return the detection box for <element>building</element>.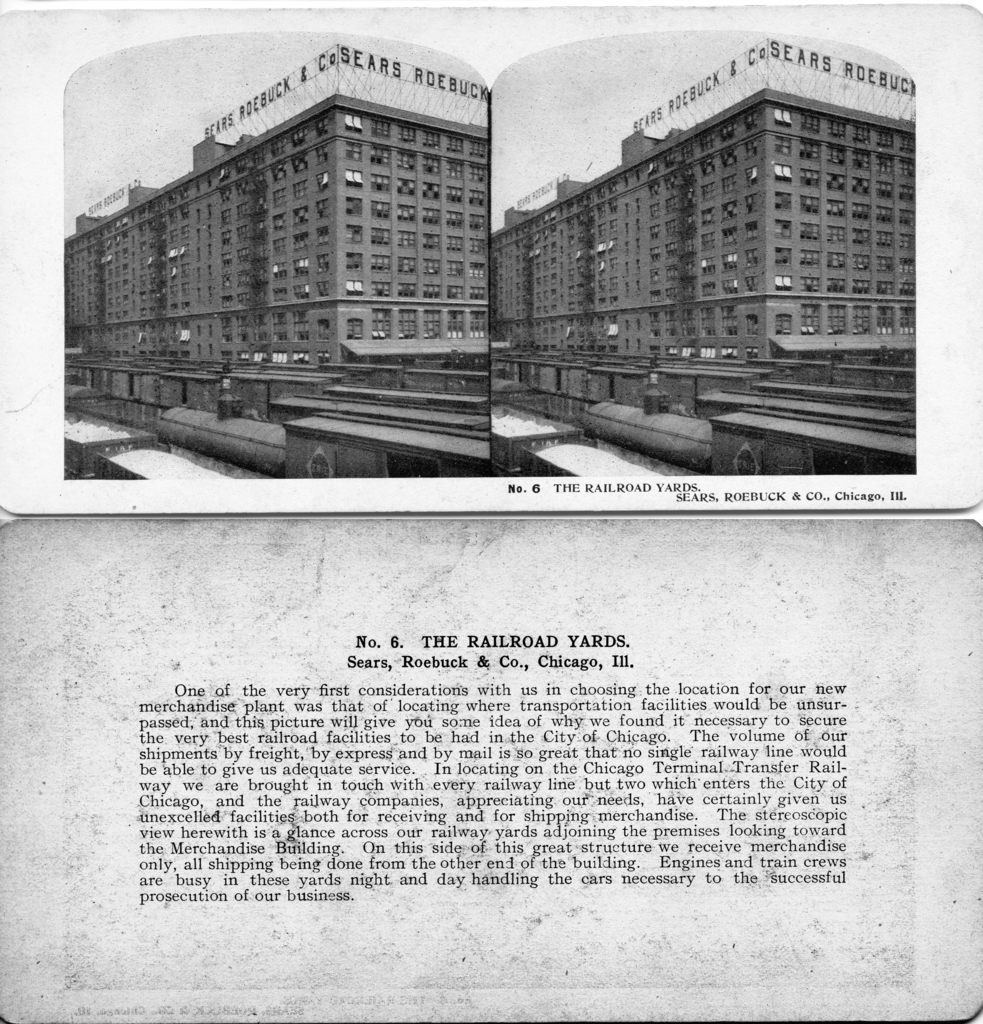
(62,43,487,377).
